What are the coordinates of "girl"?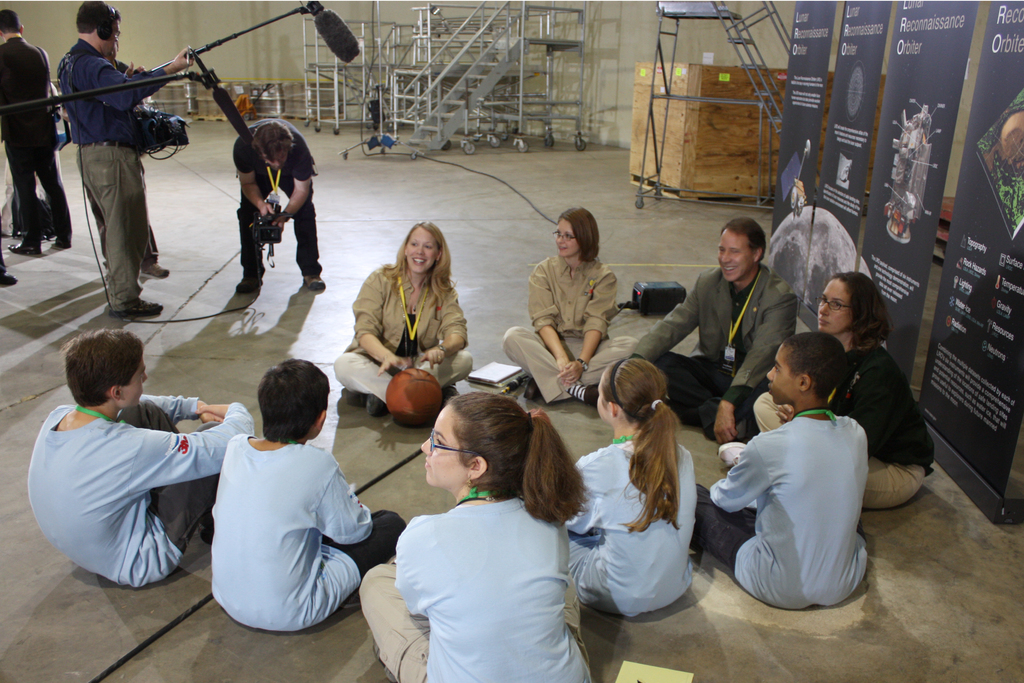
pyautogui.locateOnScreen(330, 226, 468, 415).
